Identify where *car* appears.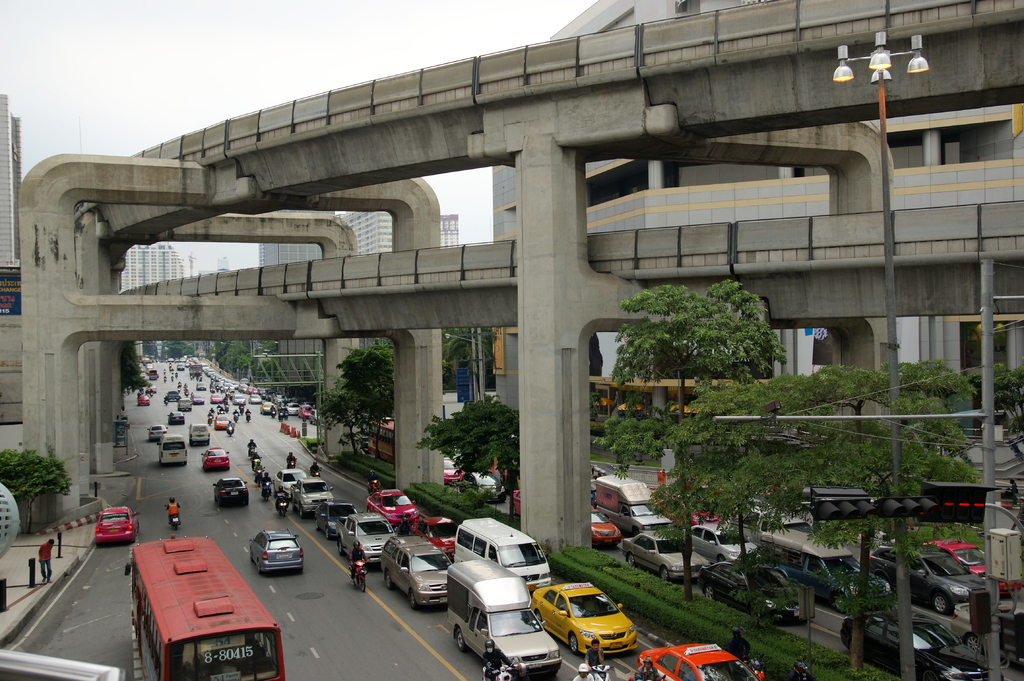
Appears at 180,400,191,411.
